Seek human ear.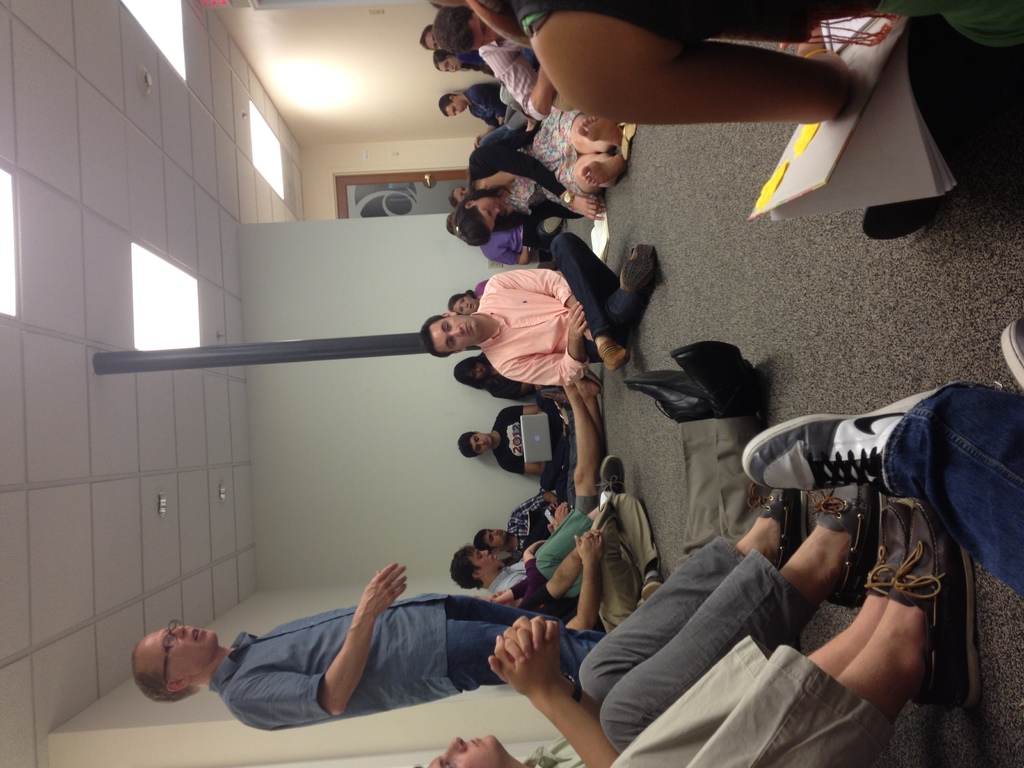
[left=452, top=348, right=464, bottom=355].
